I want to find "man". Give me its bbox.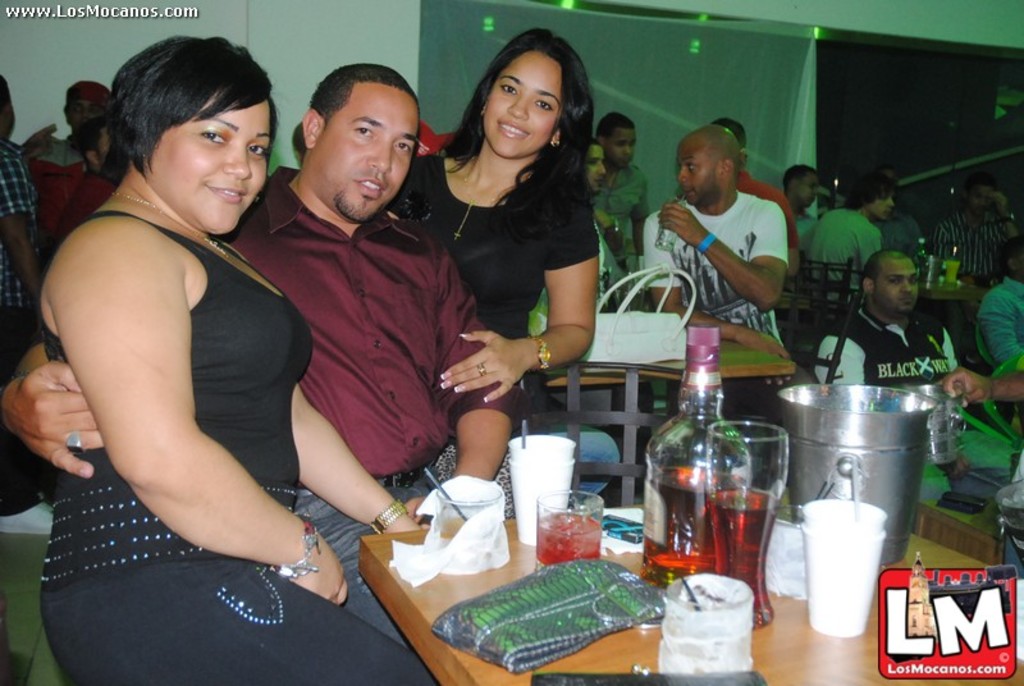
[803, 172, 895, 303].
